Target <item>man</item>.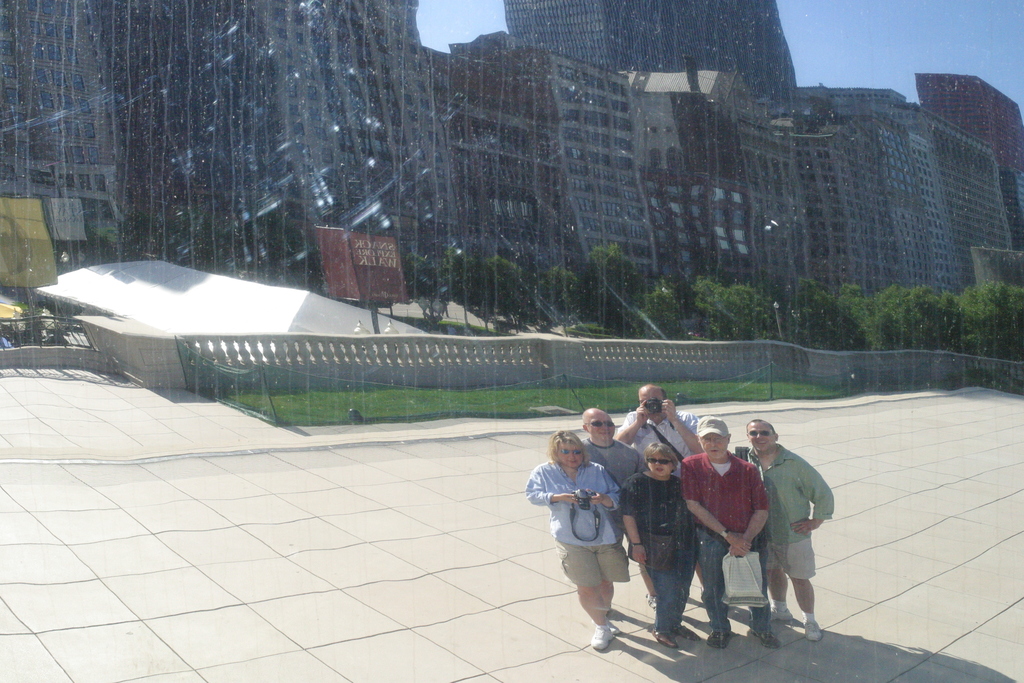
Target region: [681,415,782,646].
